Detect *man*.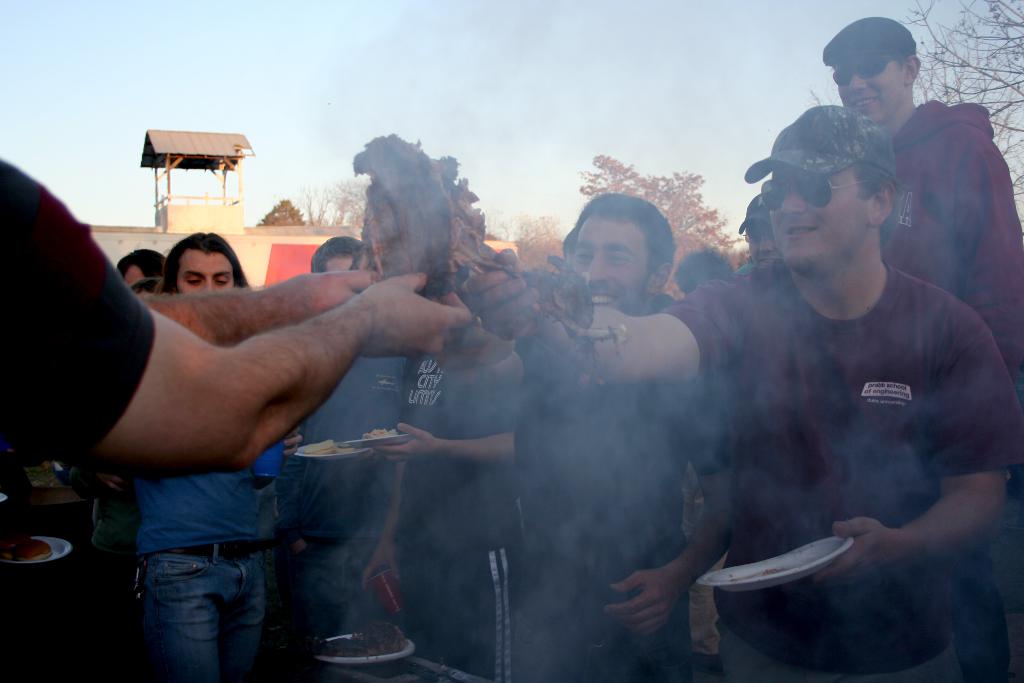
Detected at (0, 151, 479, 682).
